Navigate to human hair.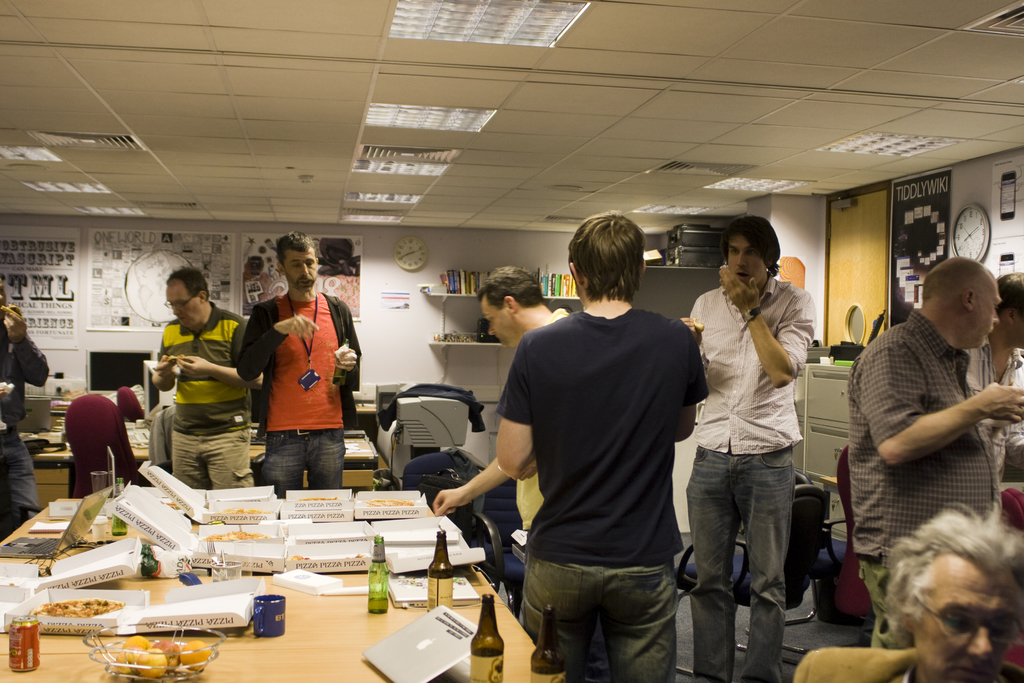
Navigation target: {"left": 881, "top": 499, "right": 1023, "bottom": 648}.
